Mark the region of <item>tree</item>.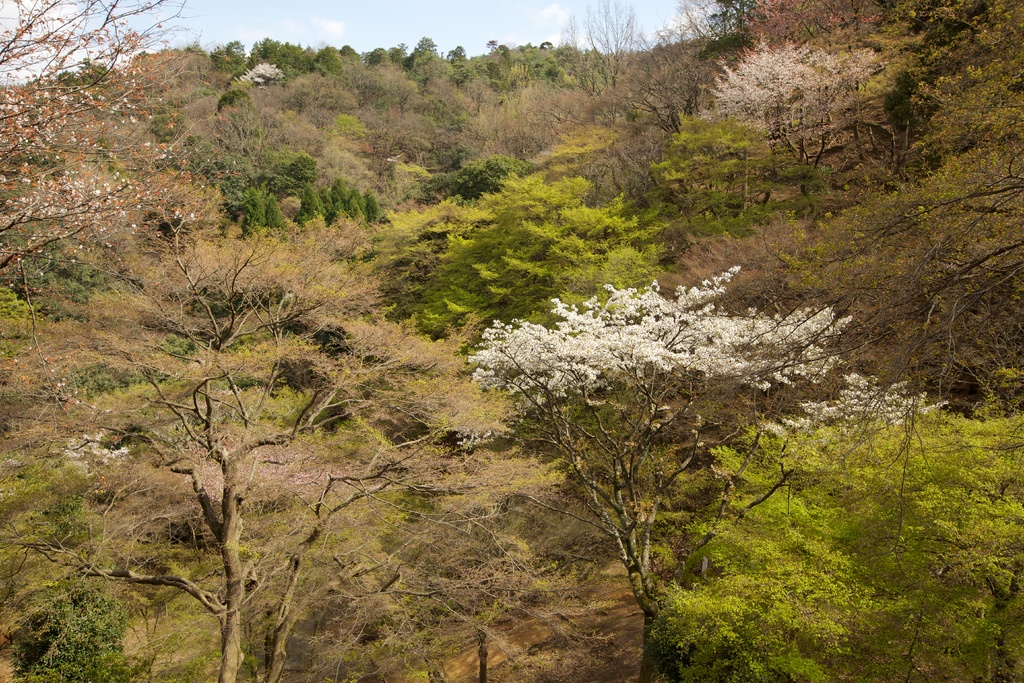
Region: bbox=(75, 161, 383, 656).
